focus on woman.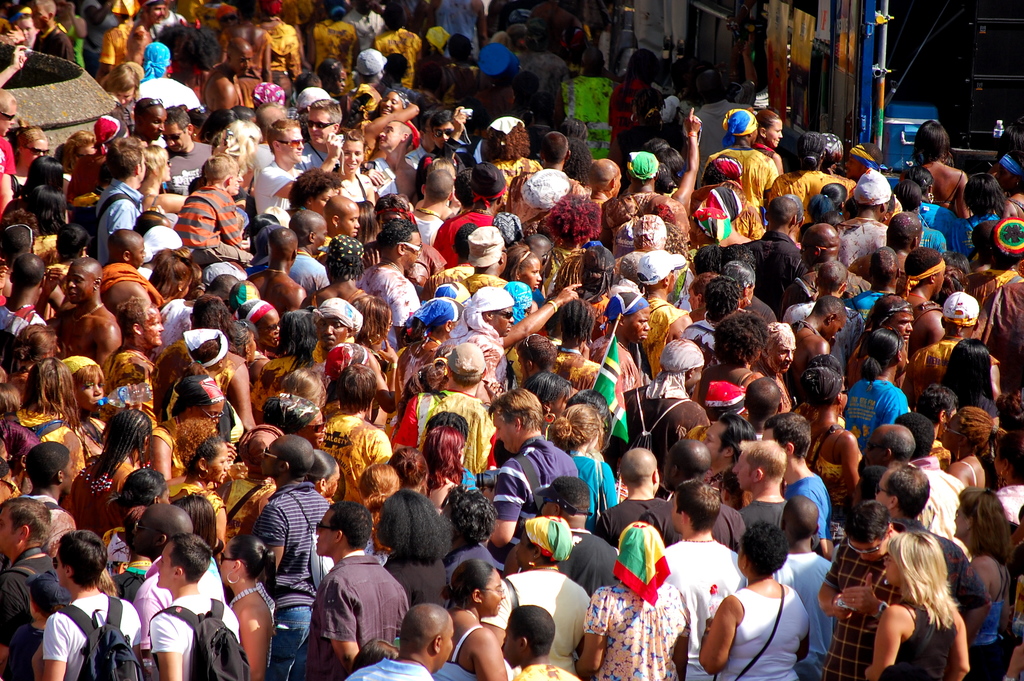
Focused at locate(353, 298, 397, 428).
